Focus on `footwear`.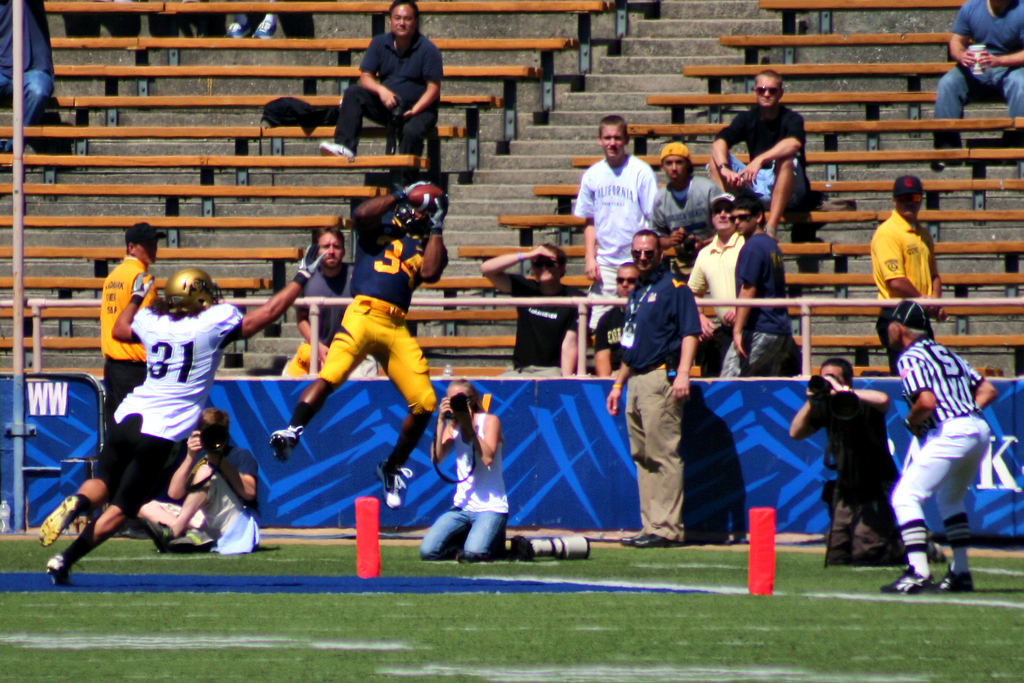
Focused at 271/424/305/467.
